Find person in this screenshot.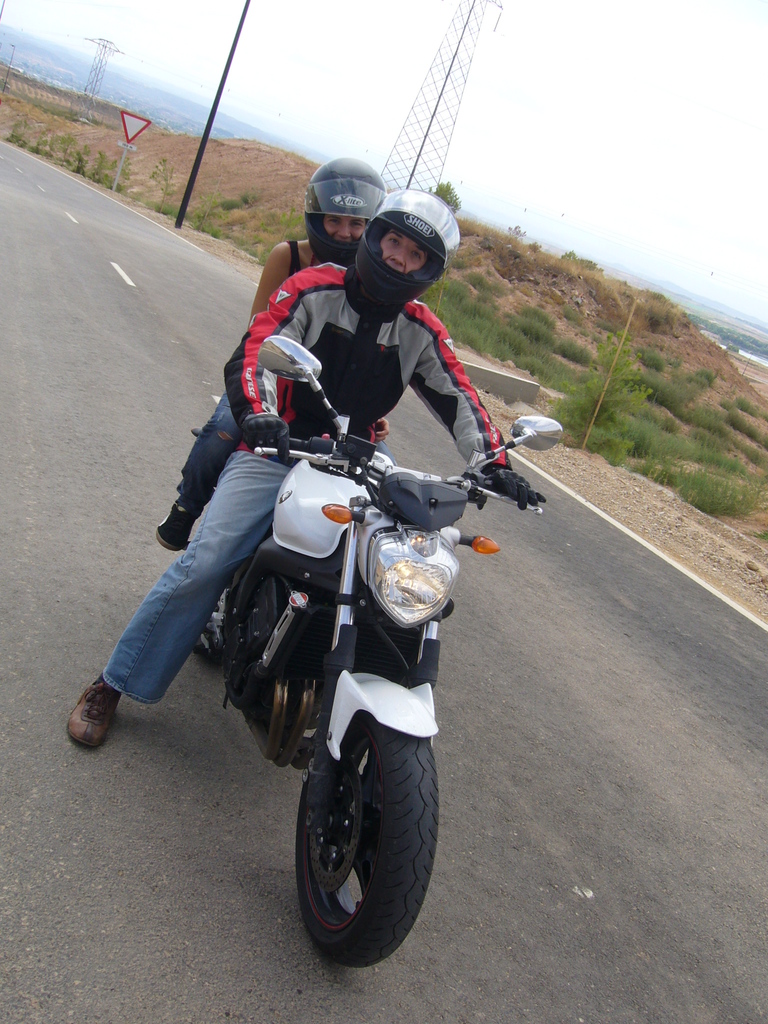
The bounding box for person is (148,155,390,554).
